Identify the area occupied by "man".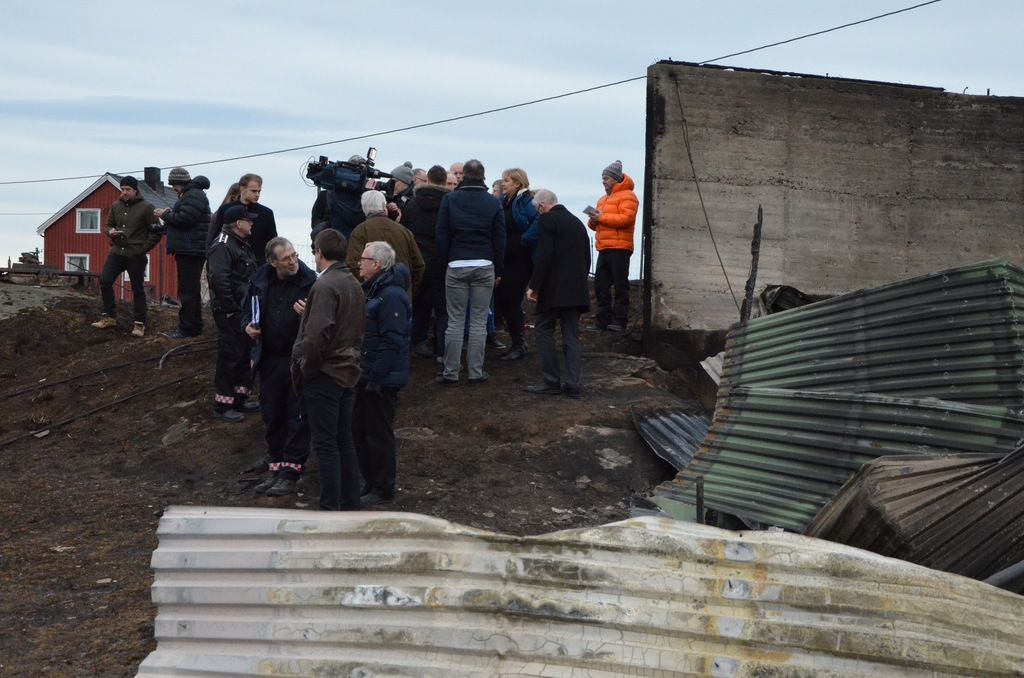
Area: x1=251 y1=237 x2=321 y2=497.
